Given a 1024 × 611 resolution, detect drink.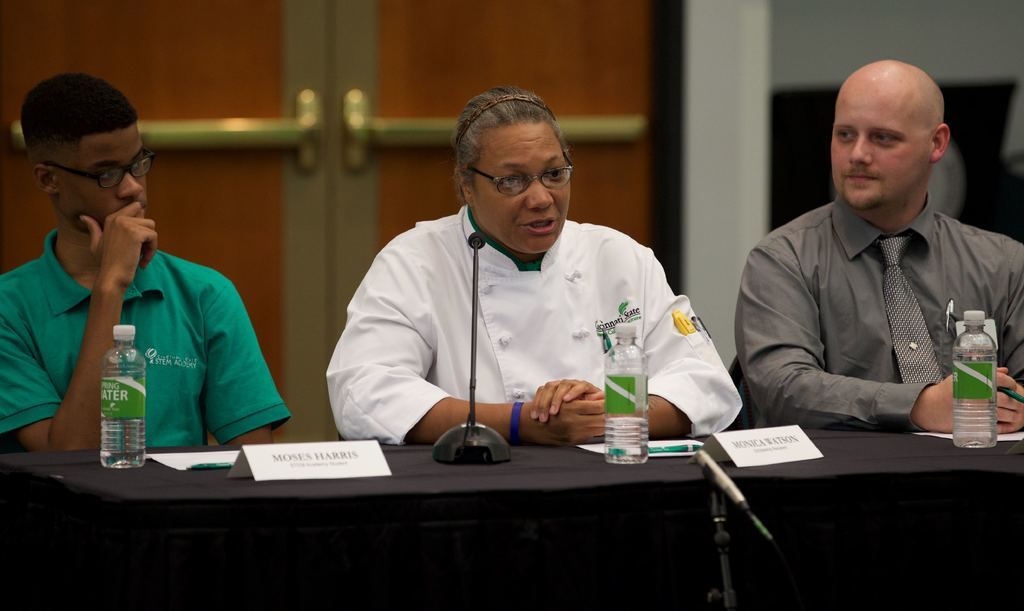
bbox(102, 325, 146, 471).
